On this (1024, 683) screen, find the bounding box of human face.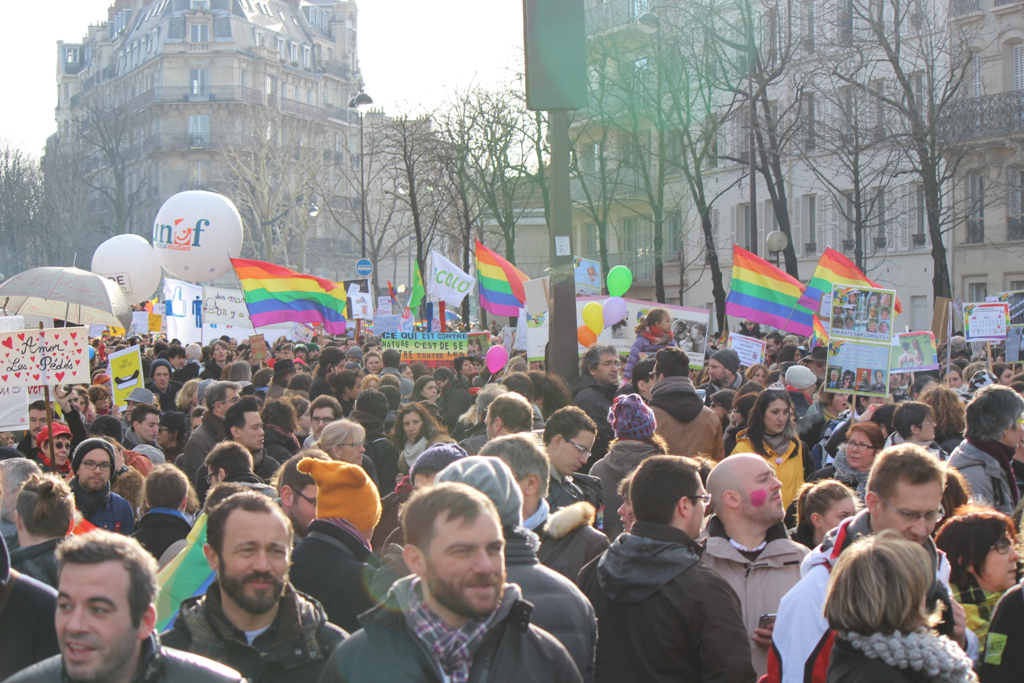
Bounding box: x1=57, y1=563, x2=139, y2=681.
